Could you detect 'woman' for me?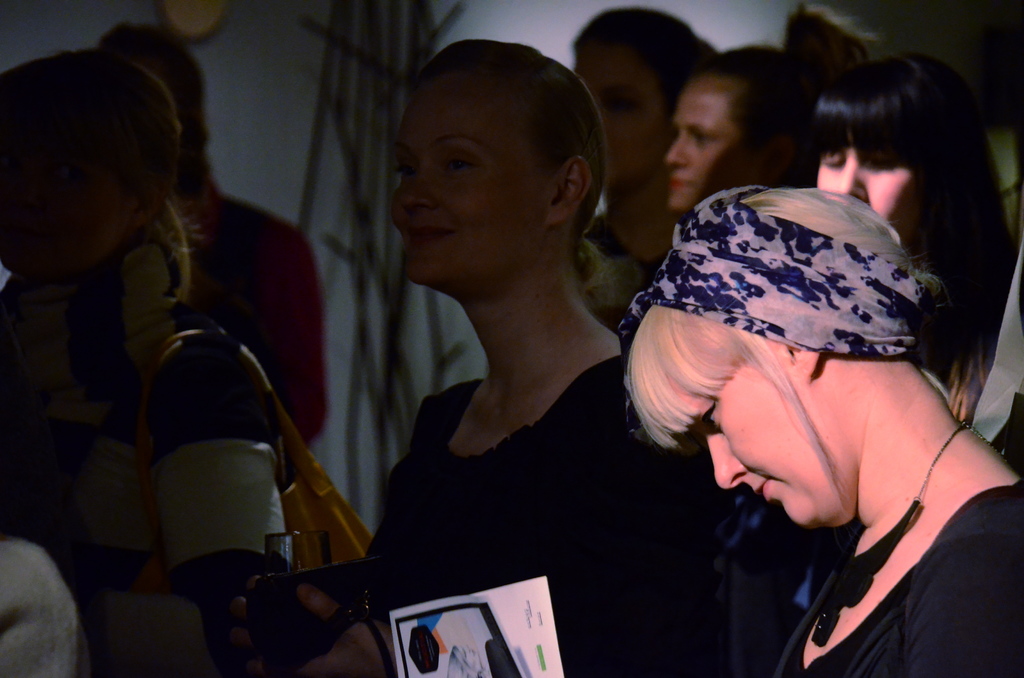
Detection result: left=792, top=55, right=1012, bottom=440.
